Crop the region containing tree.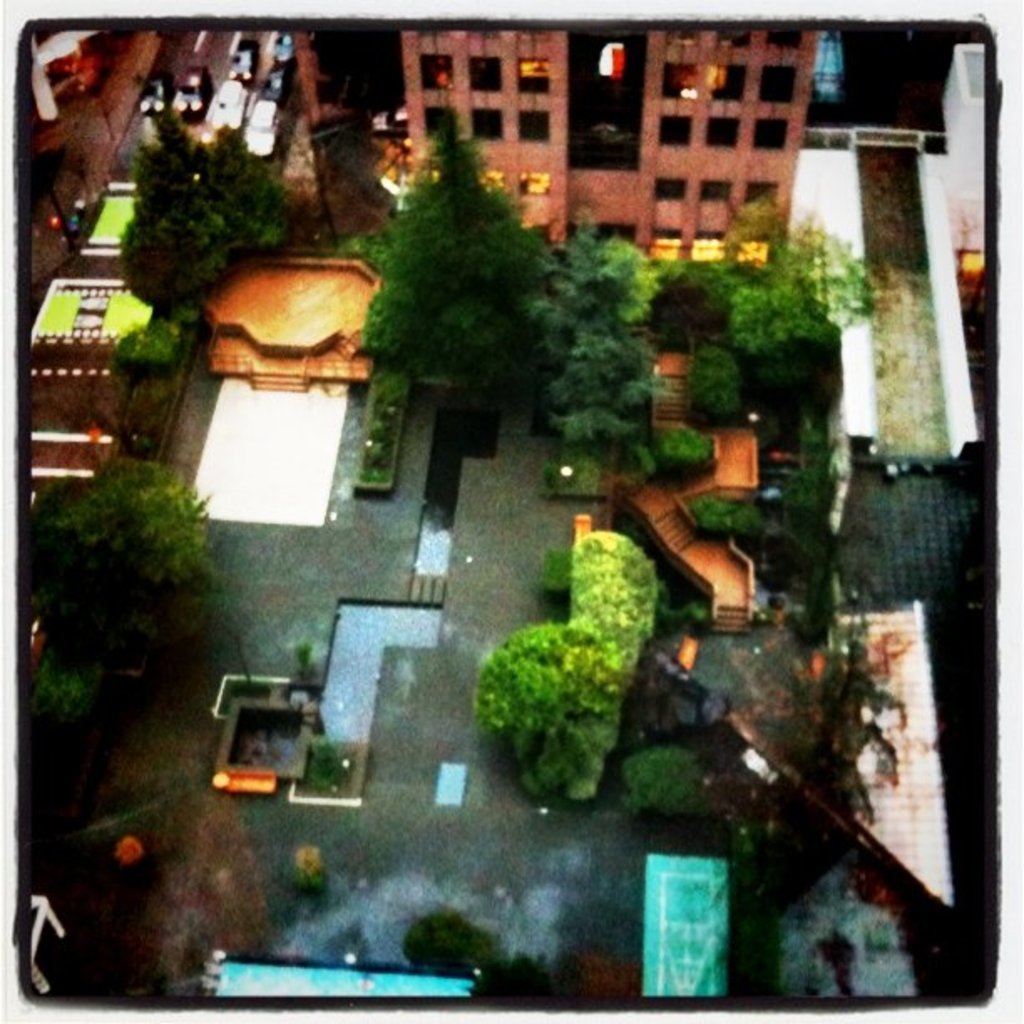
Crop region: <bbox>522, 212, 637, 435</bbox>.
